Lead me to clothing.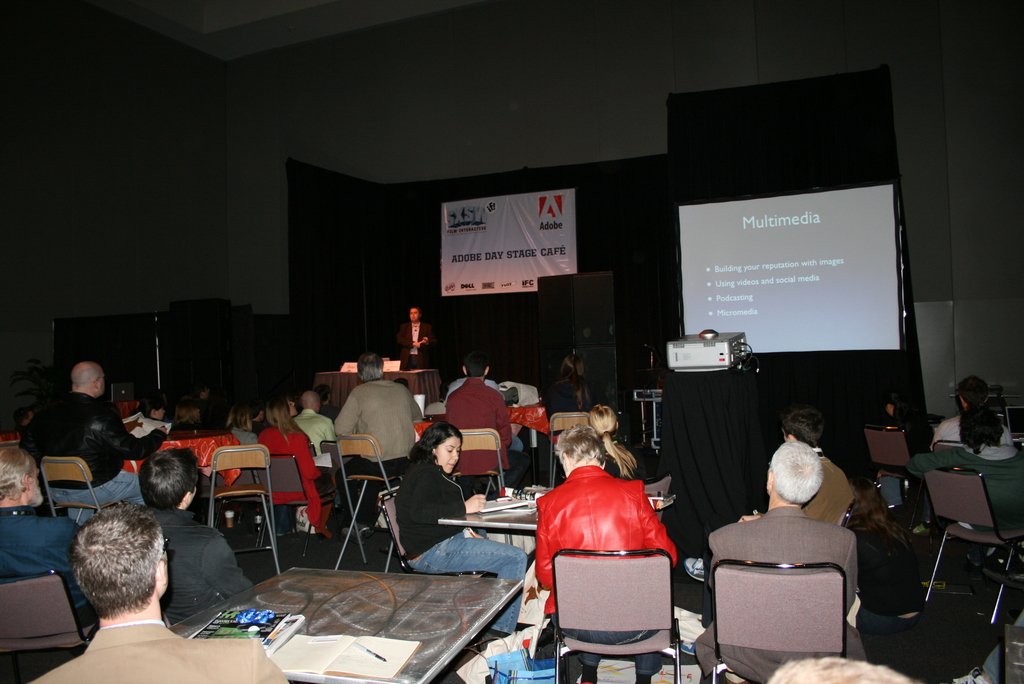
Lead to (x1=803, y1=448, x2=856, y2=530).
